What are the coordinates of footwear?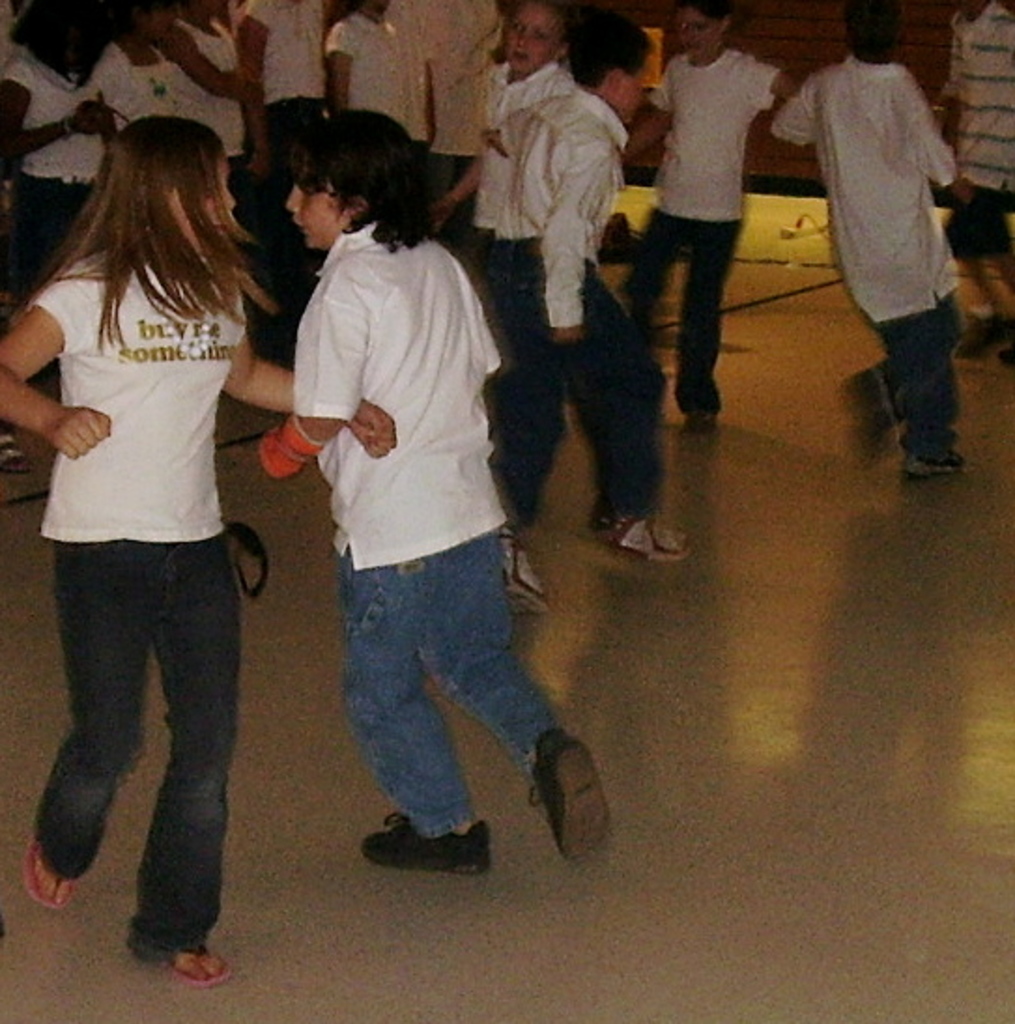
box=[361, 809, 490, 875].
